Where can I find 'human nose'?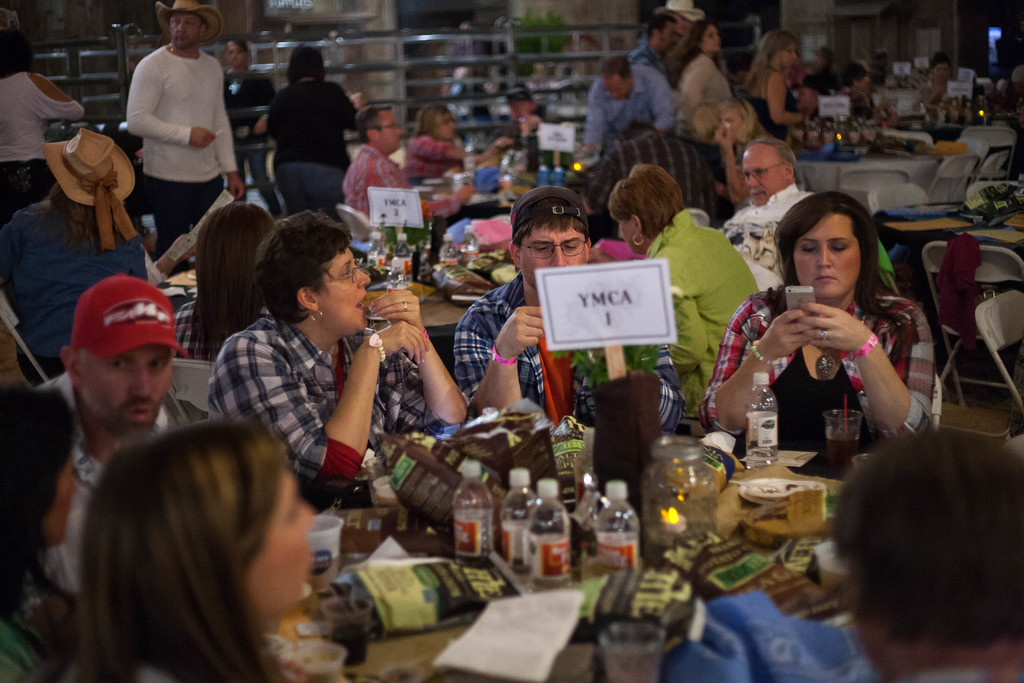
You can find it at [left=817, top=247, right=833, bottom=267].
